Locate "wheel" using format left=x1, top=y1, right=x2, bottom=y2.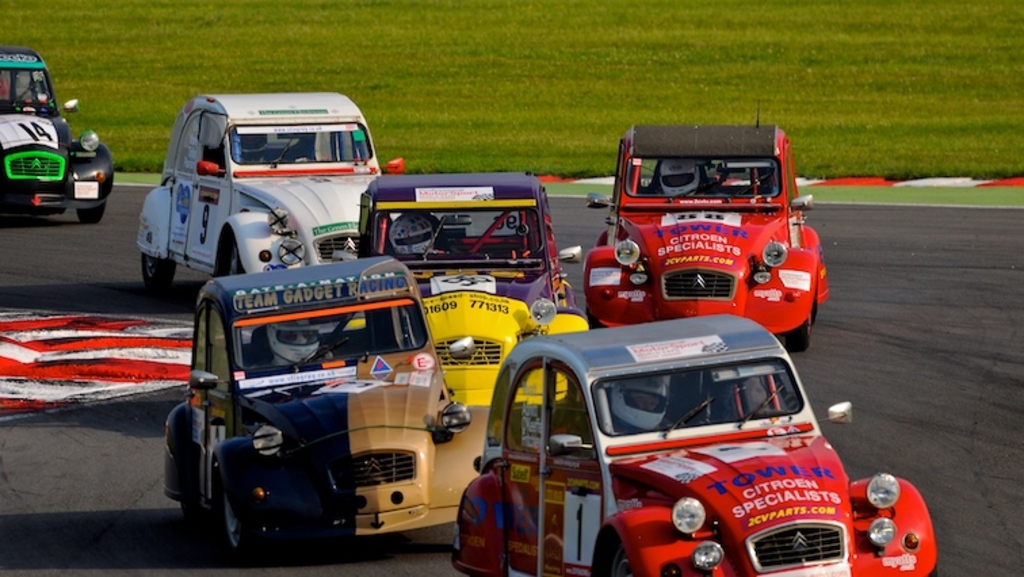
left=214, top=229, right=251, bottom=279.
